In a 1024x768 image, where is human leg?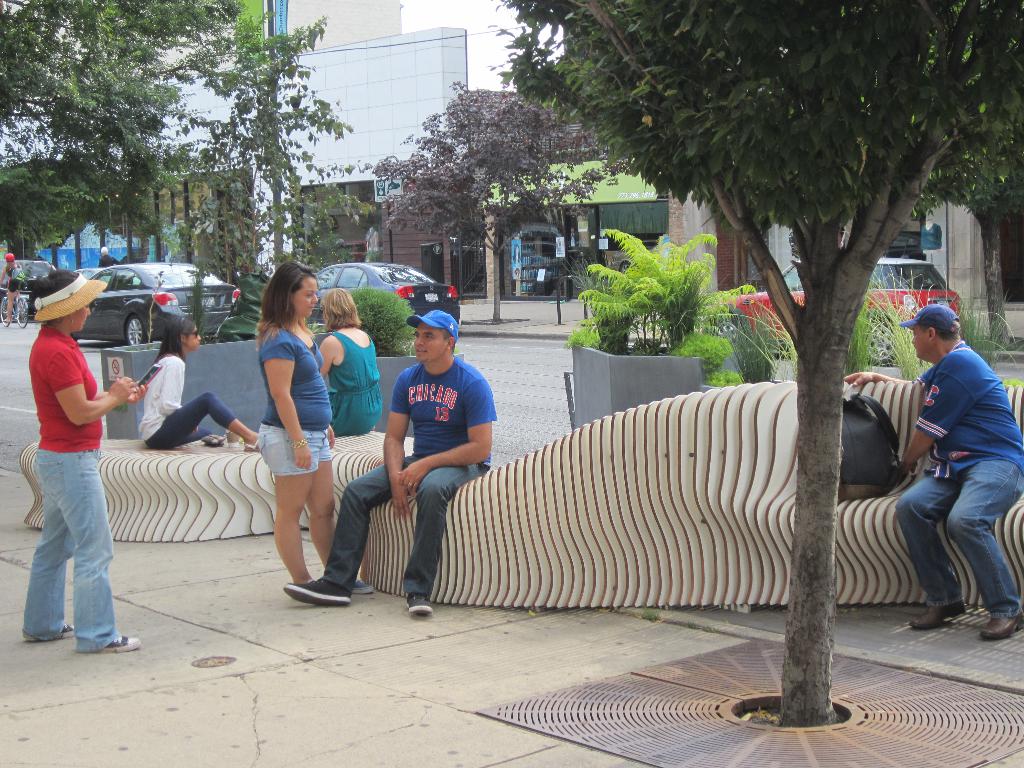
BBox(400, 451, 489, 614).
